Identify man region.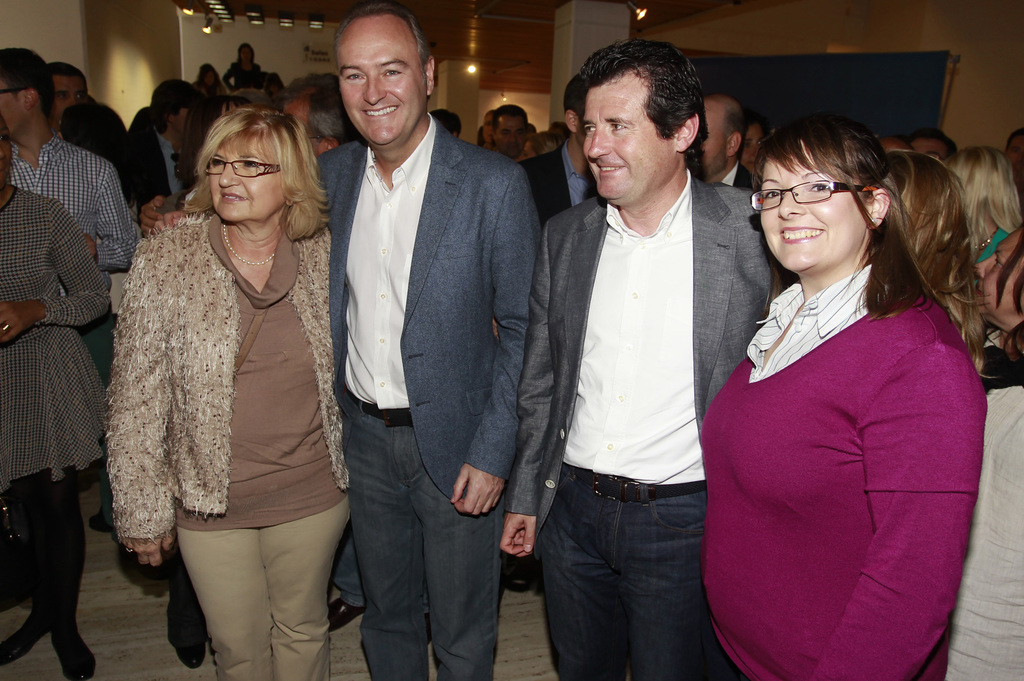
Region: pyautogui.locateOnScreen(0, 44, 138, 534).
